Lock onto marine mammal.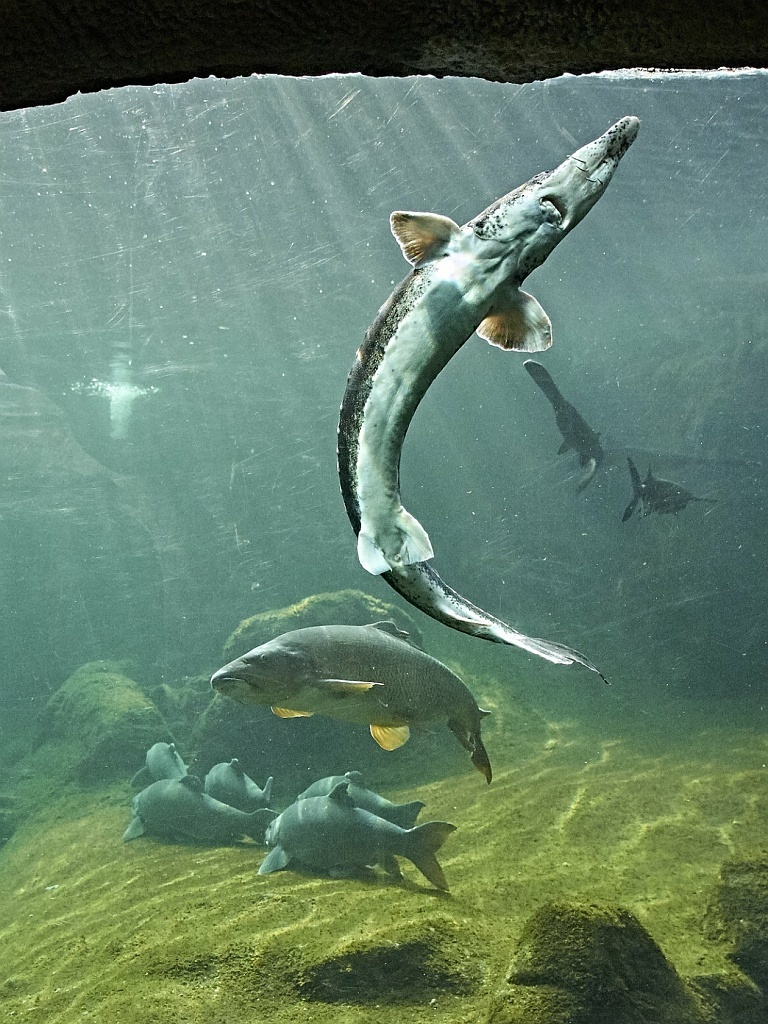
Locked: 520,356,605,492.
